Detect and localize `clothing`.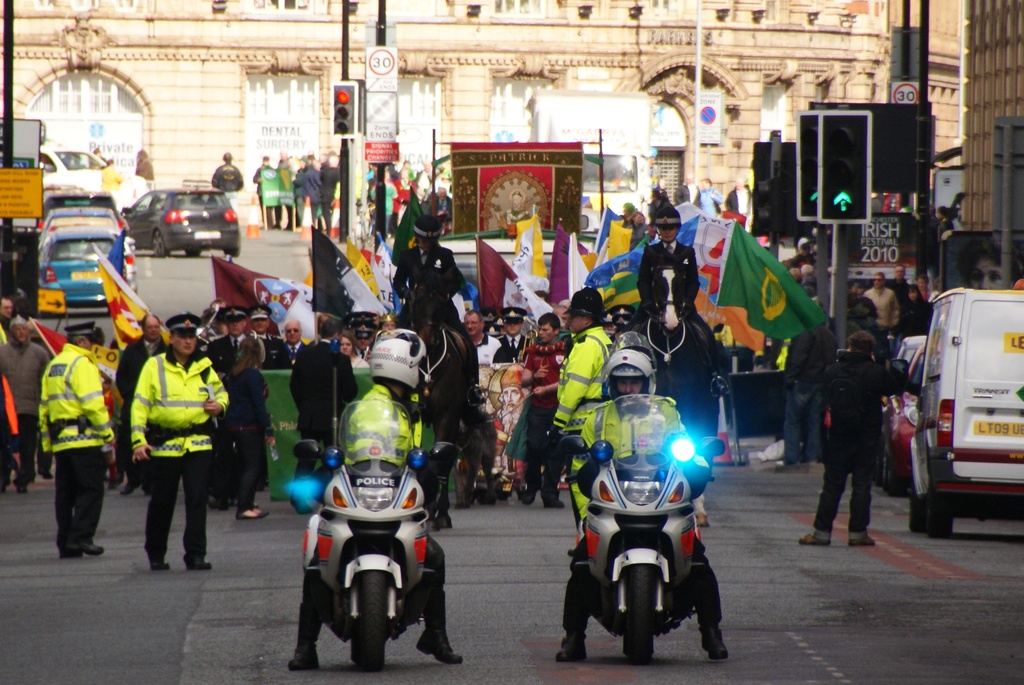
Localized at (275, 168, 292, 223).
